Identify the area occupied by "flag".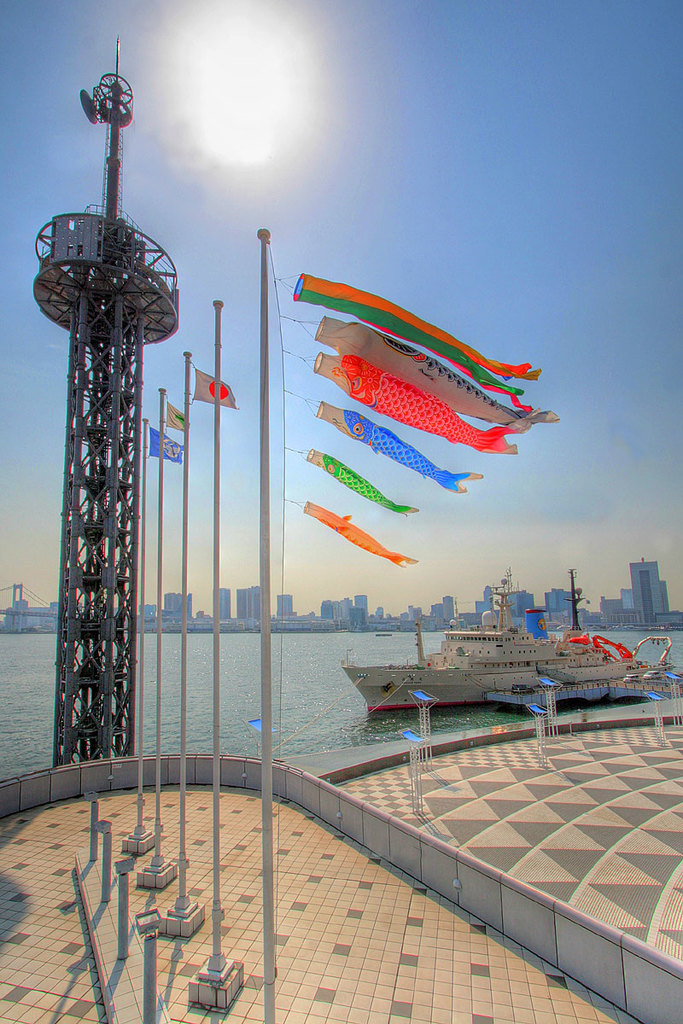
Area: box(158, 398, 193, 434).
